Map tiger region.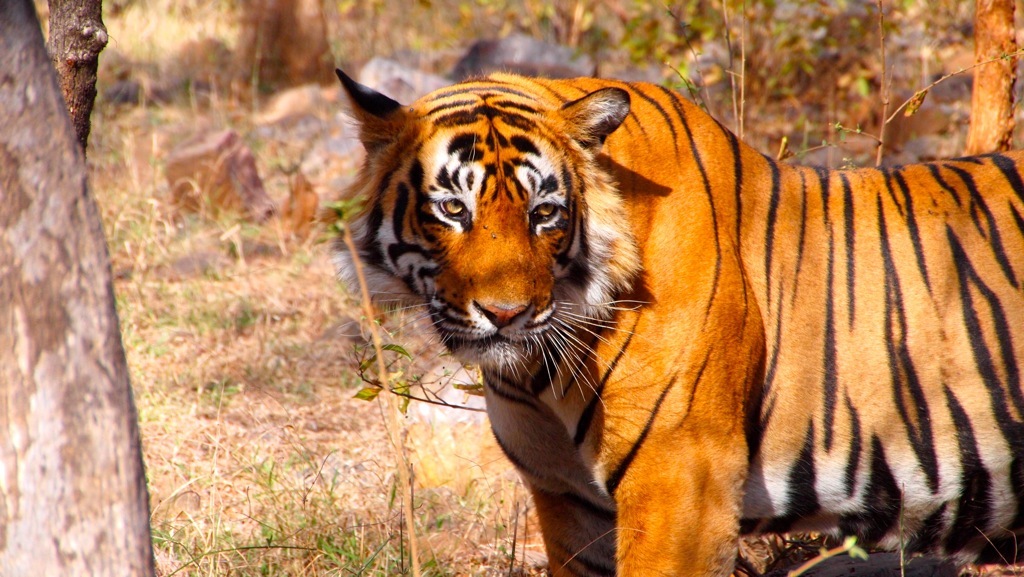
Mapped to <bbox>322, 68, 1023, 576</bbox>.
